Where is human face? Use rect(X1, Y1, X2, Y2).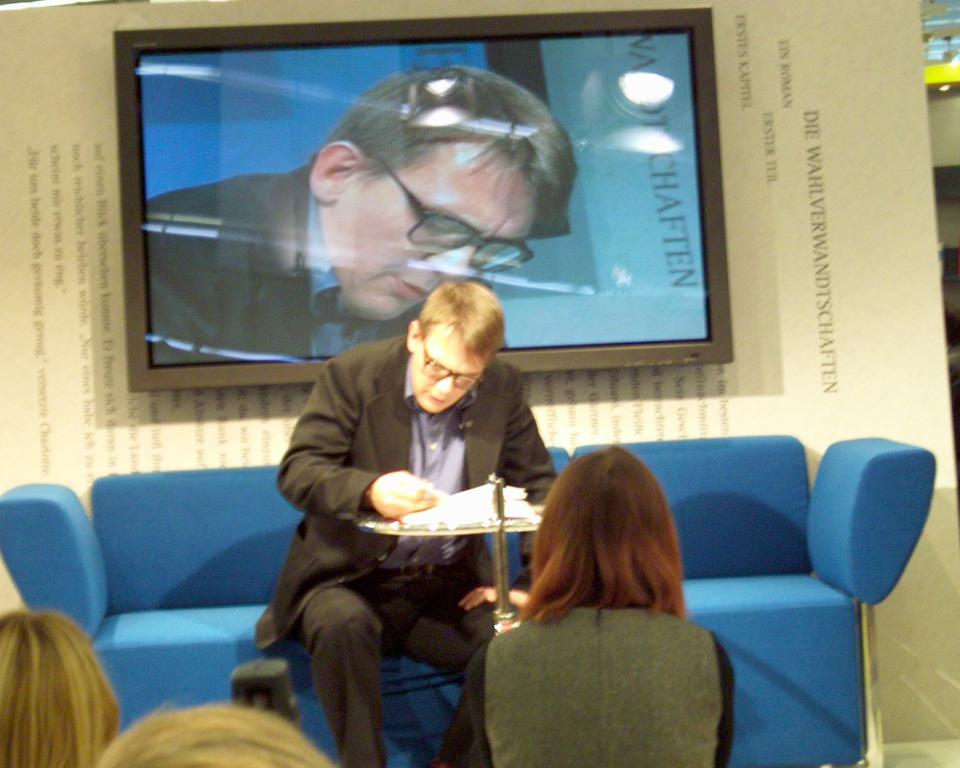
rect(337, 149, 534, 319).
